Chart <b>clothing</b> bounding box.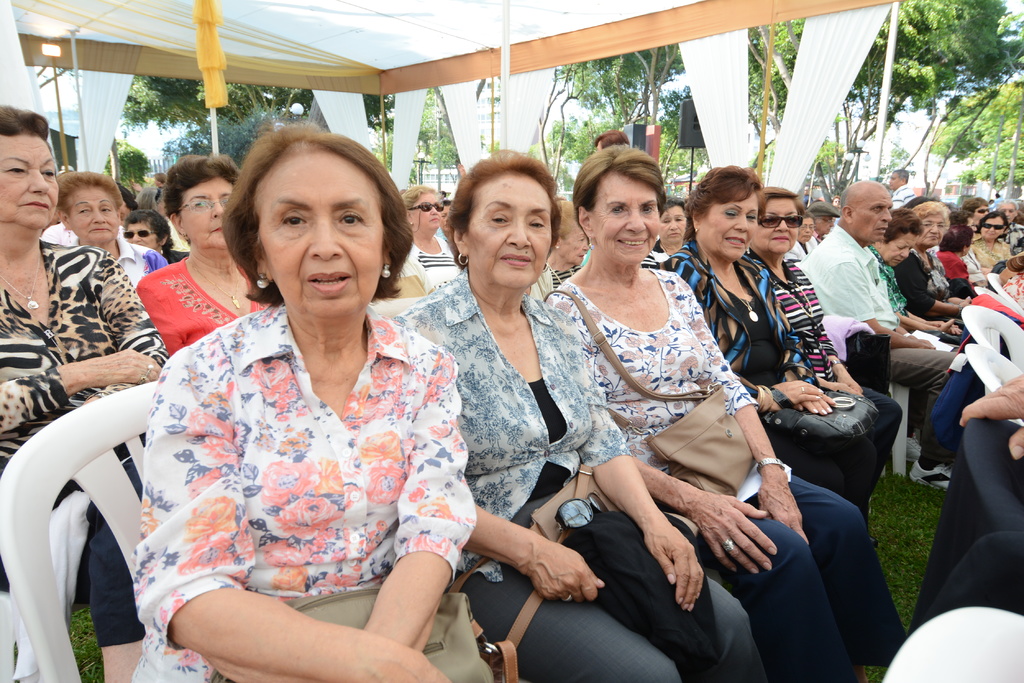
Charted: {"left": 0, "top": 241, "right": 175, "bottom": 654}.
